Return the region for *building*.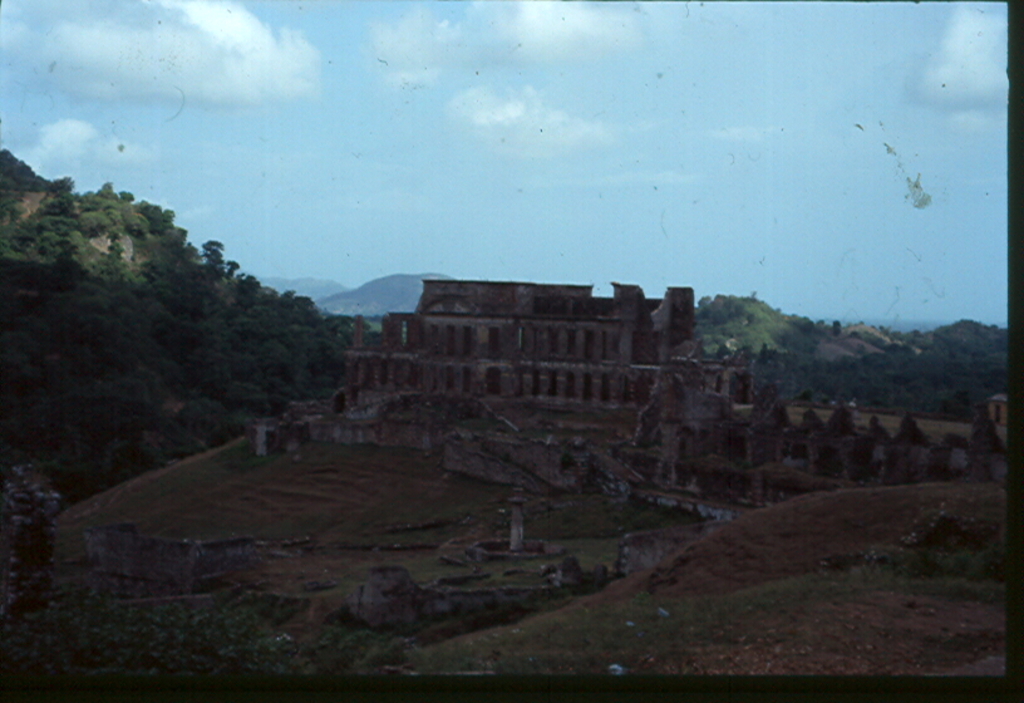
339:280:690:485.
